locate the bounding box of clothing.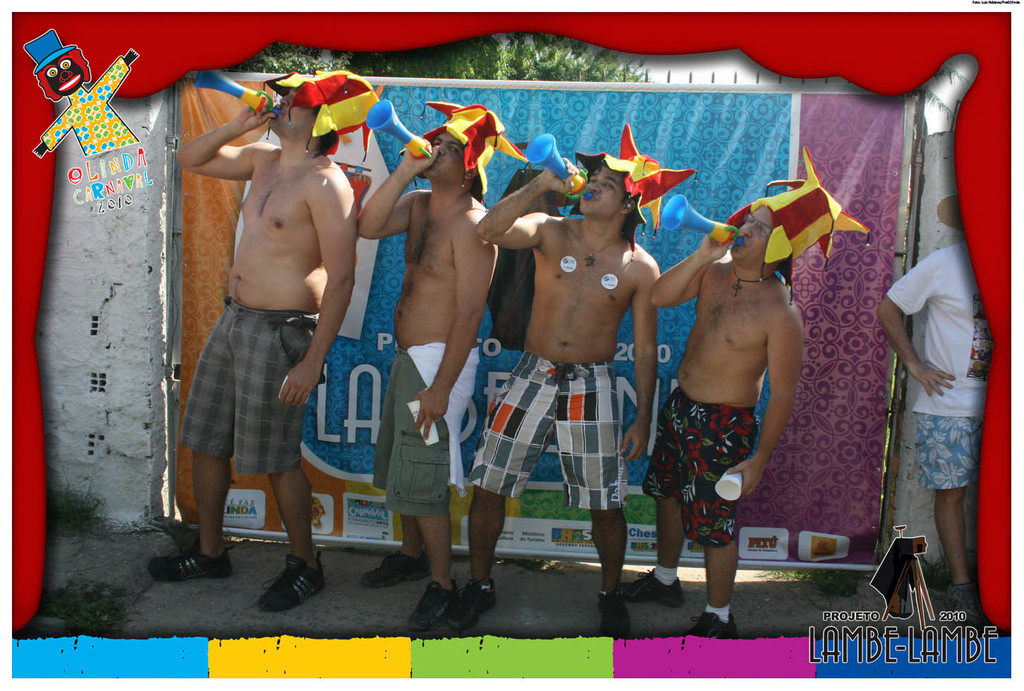
Bounding box: [465,350,631,513].
